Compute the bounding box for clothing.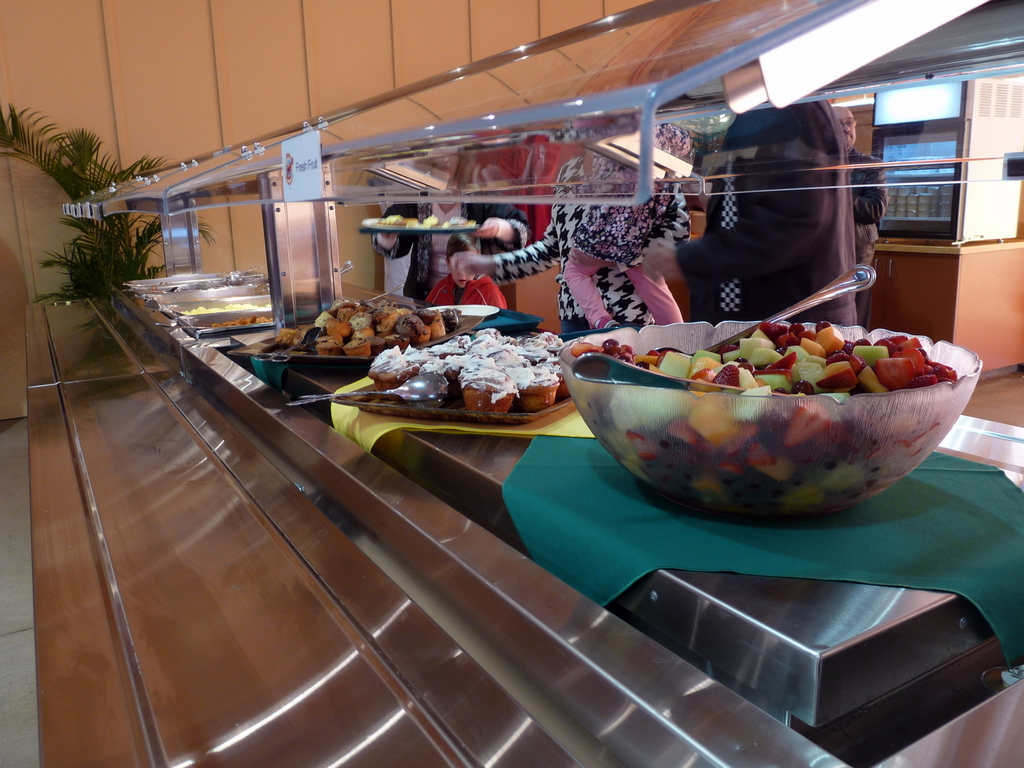
locate(495, 116, 698, 329).
